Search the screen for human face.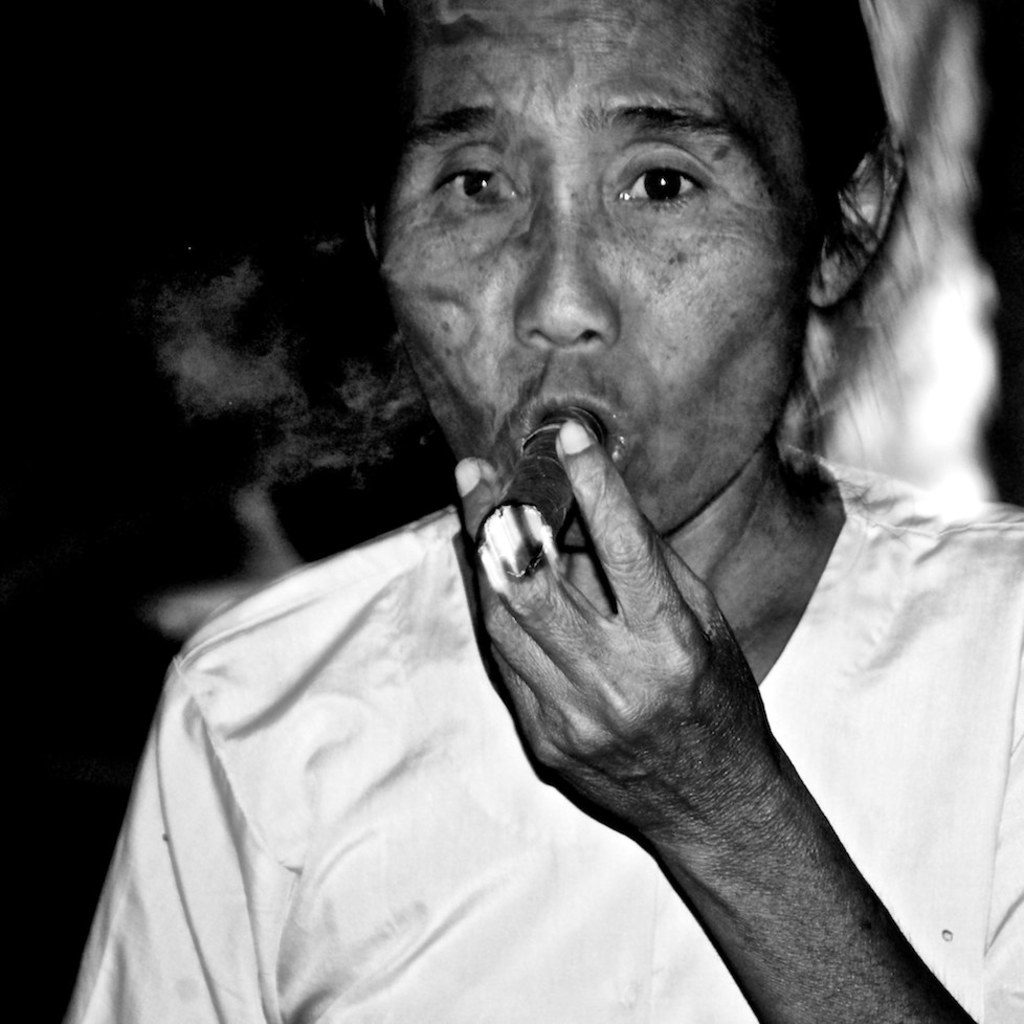
Found at (380,0,847,541).
